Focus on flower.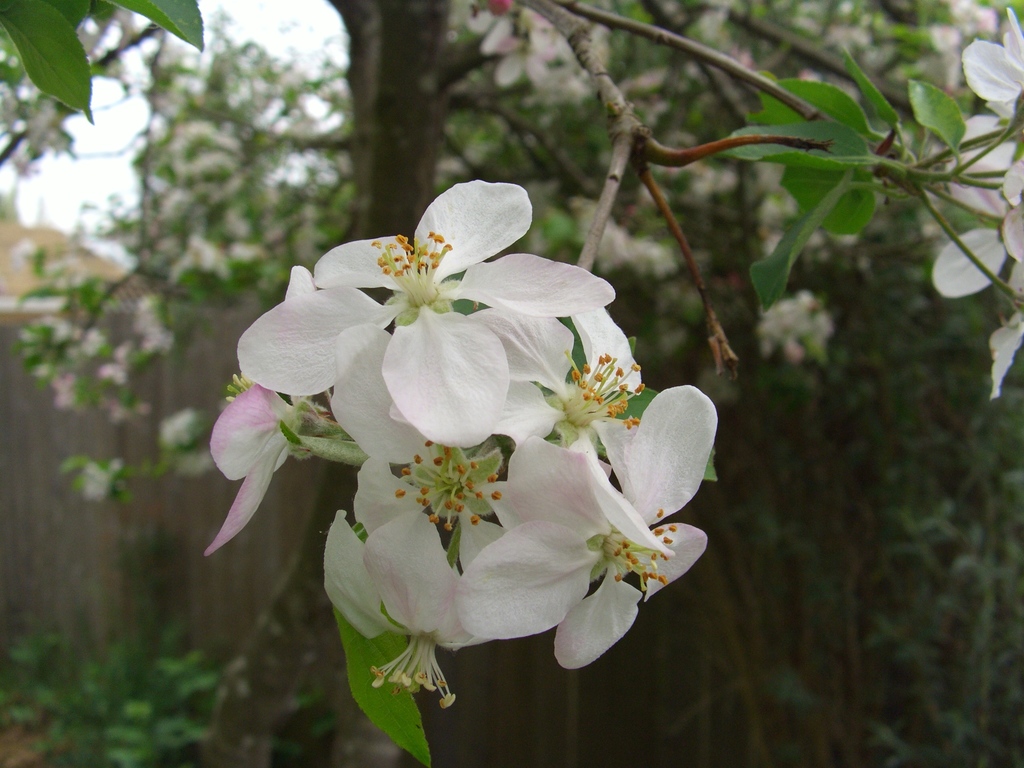
Focused at [x1=195, y1=379, x2=313, y2=559].
